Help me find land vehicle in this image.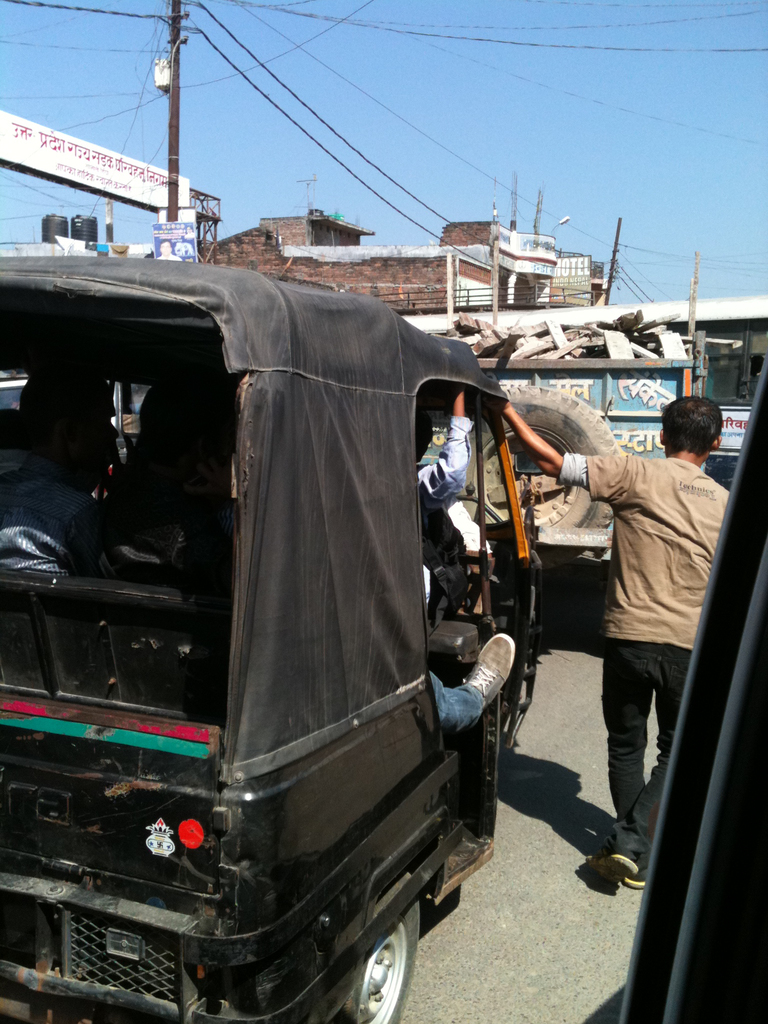
Found it: Rect(0, 210, 584, 1023).
